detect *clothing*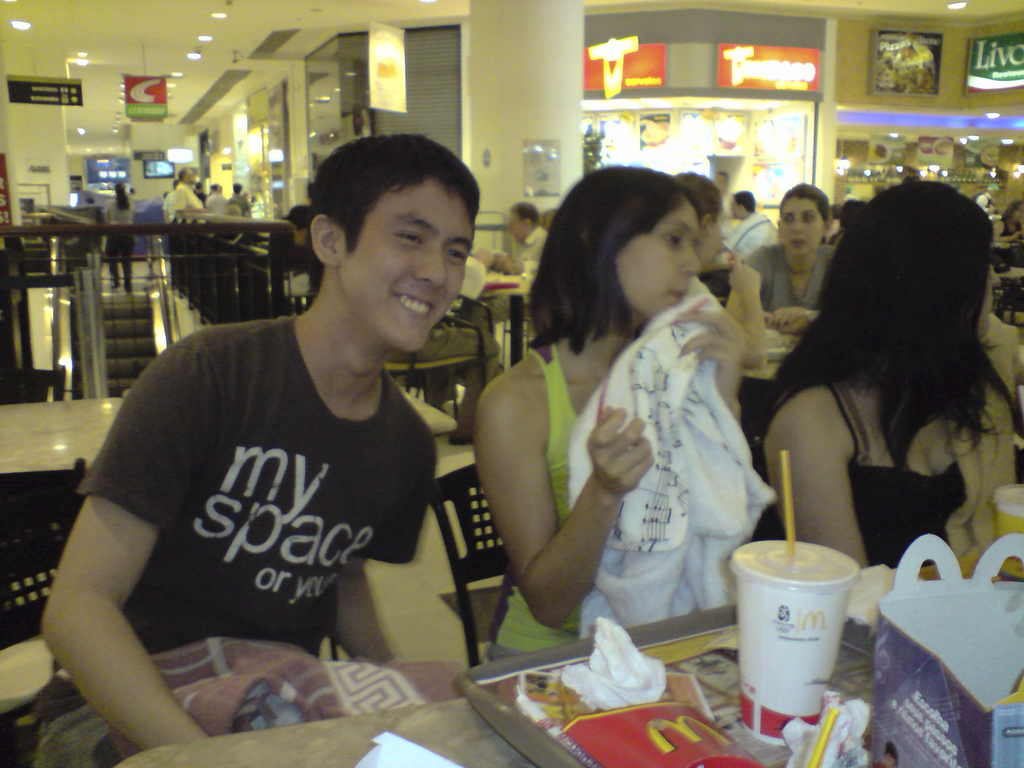
BBox(172, 182, 204, 226)
